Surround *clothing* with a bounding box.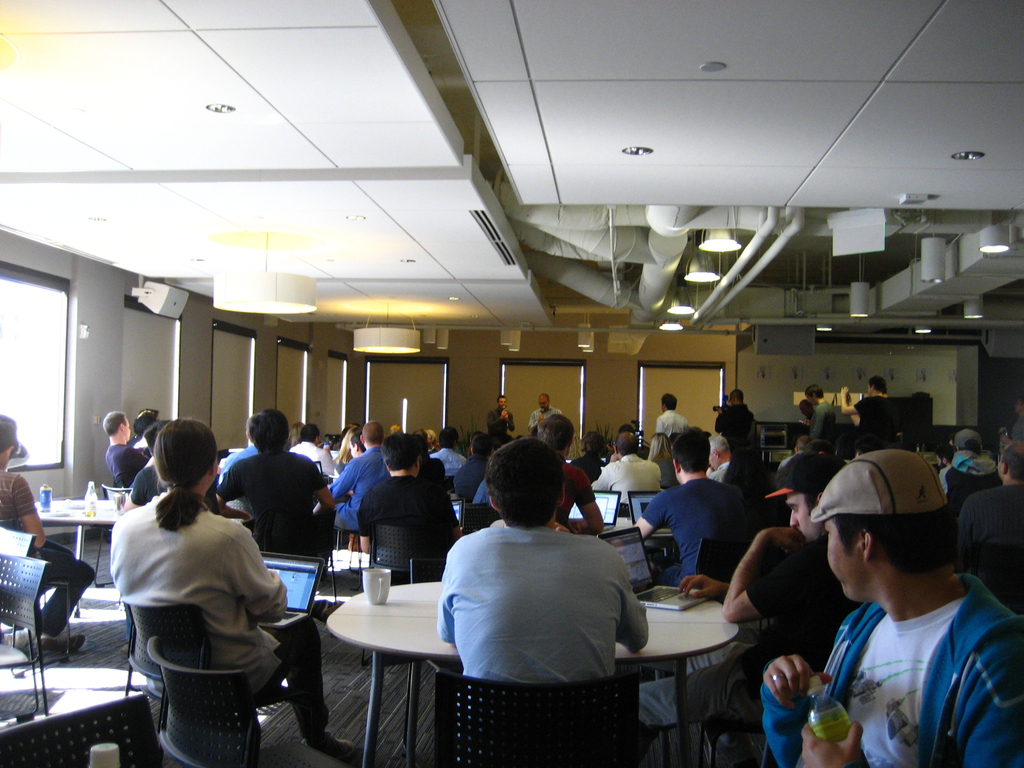
bbox=[712, 404, 756, 466].
